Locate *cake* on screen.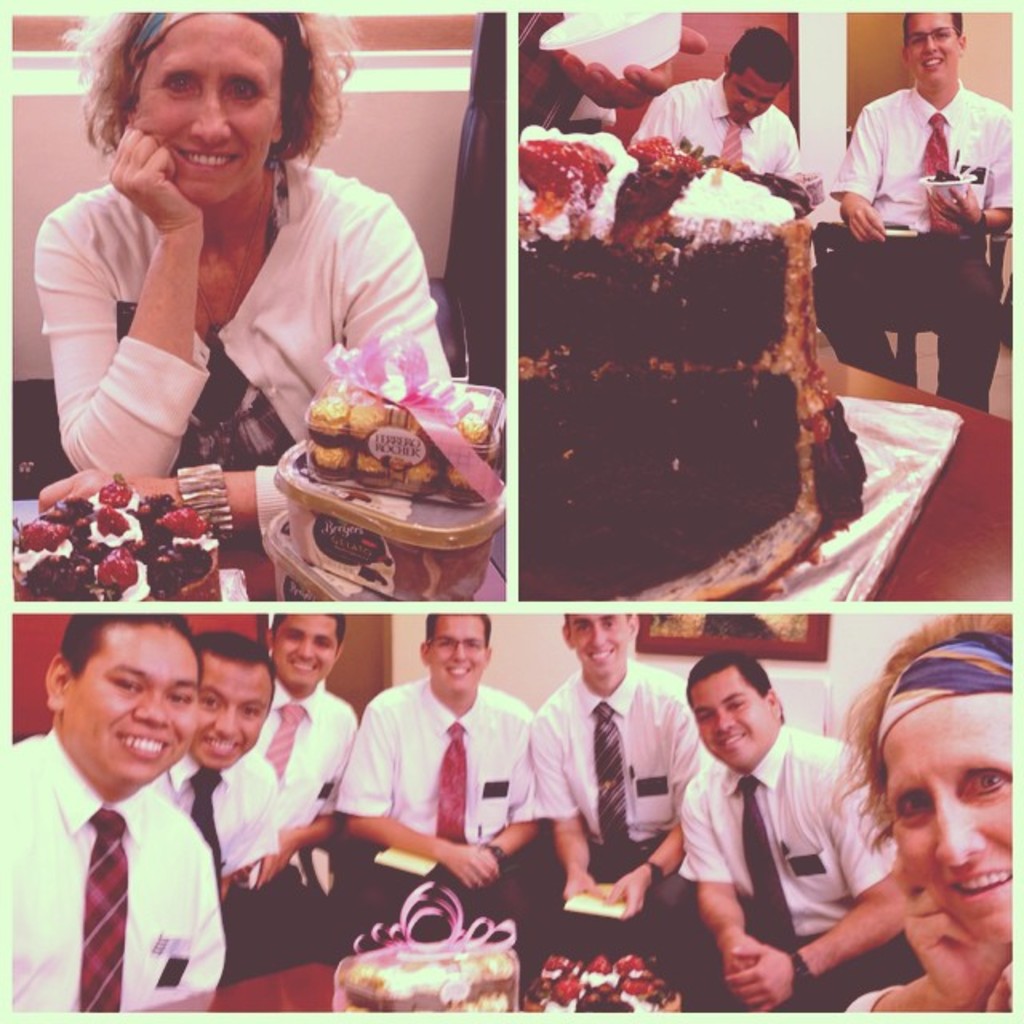
On screen at select_region(339, 938, 520, 1014).
